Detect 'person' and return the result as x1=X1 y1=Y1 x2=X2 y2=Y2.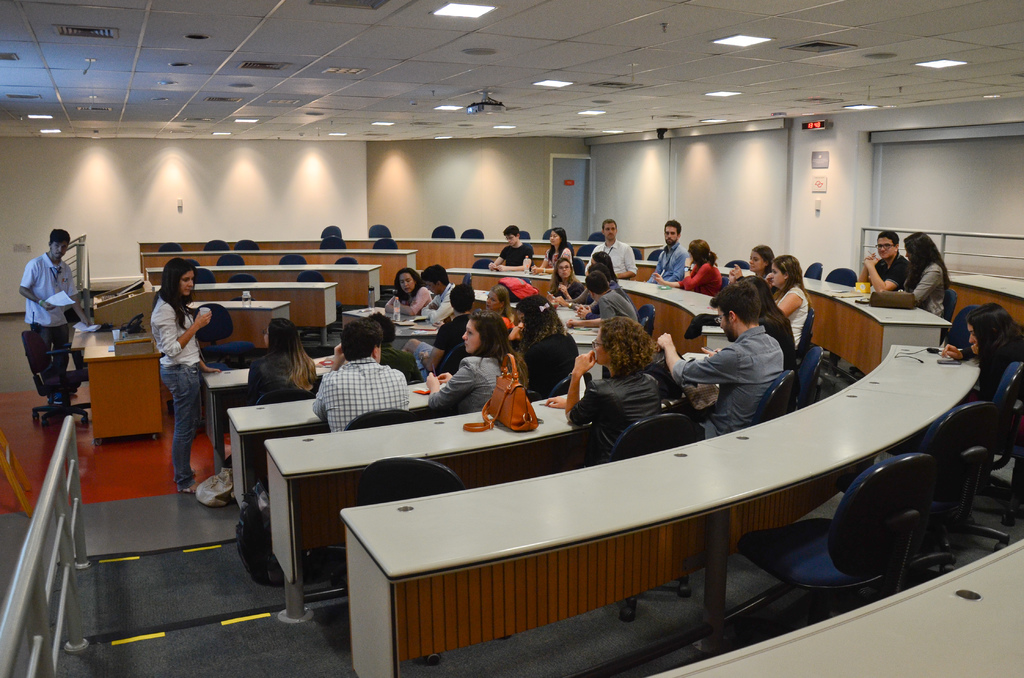
x1=849 y1=239 x2=899 y2=282.
